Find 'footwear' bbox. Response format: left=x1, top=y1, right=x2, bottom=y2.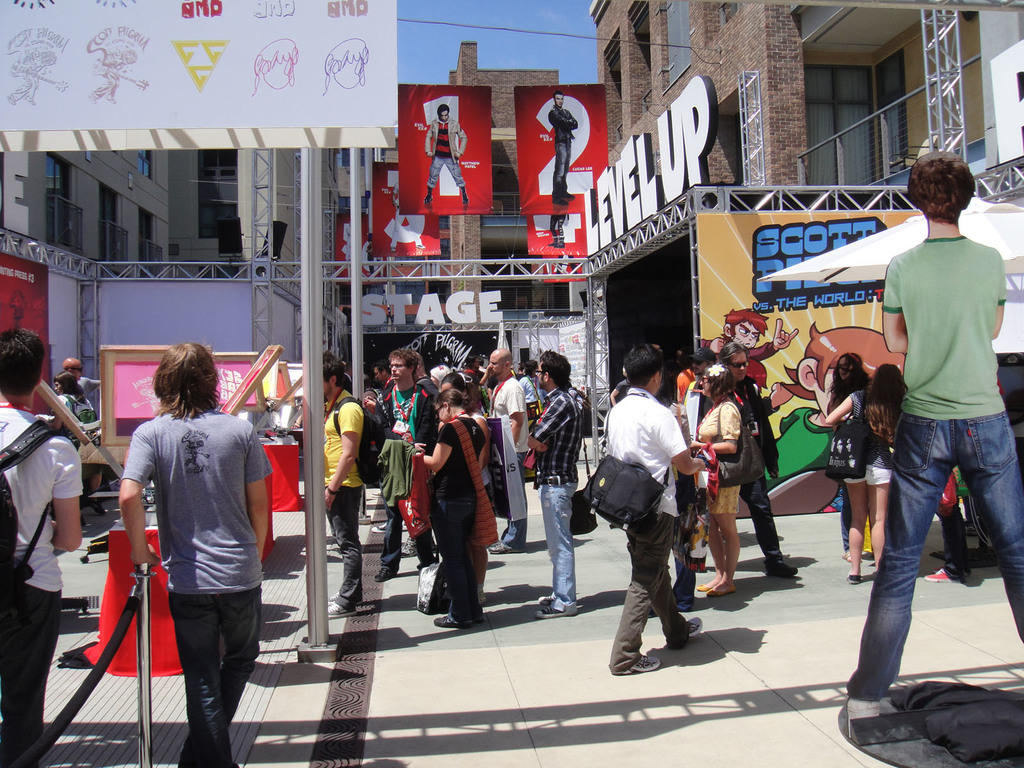
left=371, top=565, right=397, bottom=580.
